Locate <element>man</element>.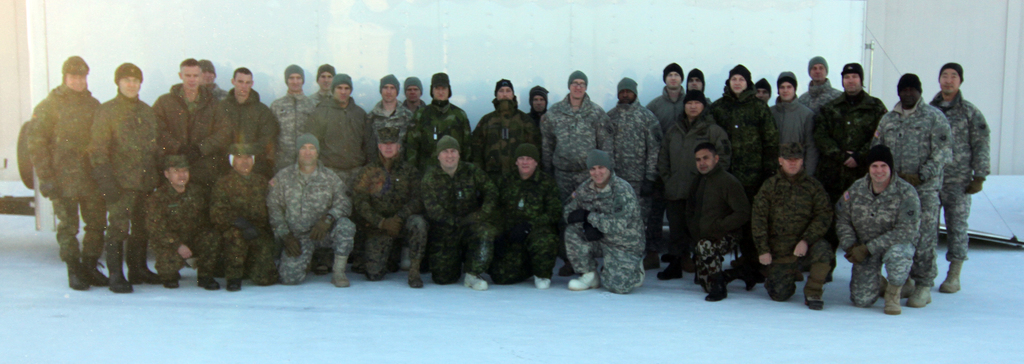
Bounding box: select_region(150, 56, 231, 280).
